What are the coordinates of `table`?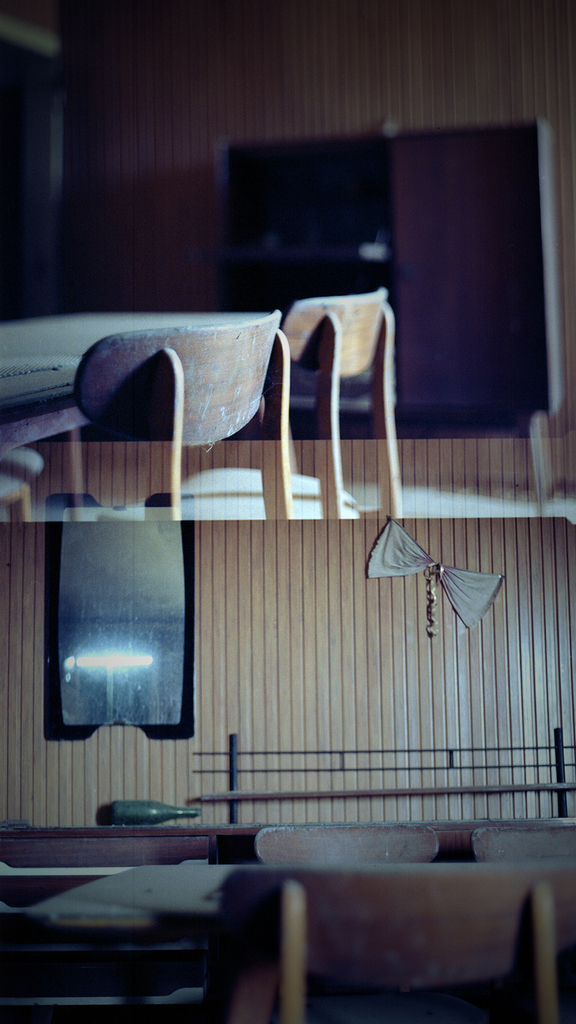
[left=1, top=821, right=572, bottom=861].
